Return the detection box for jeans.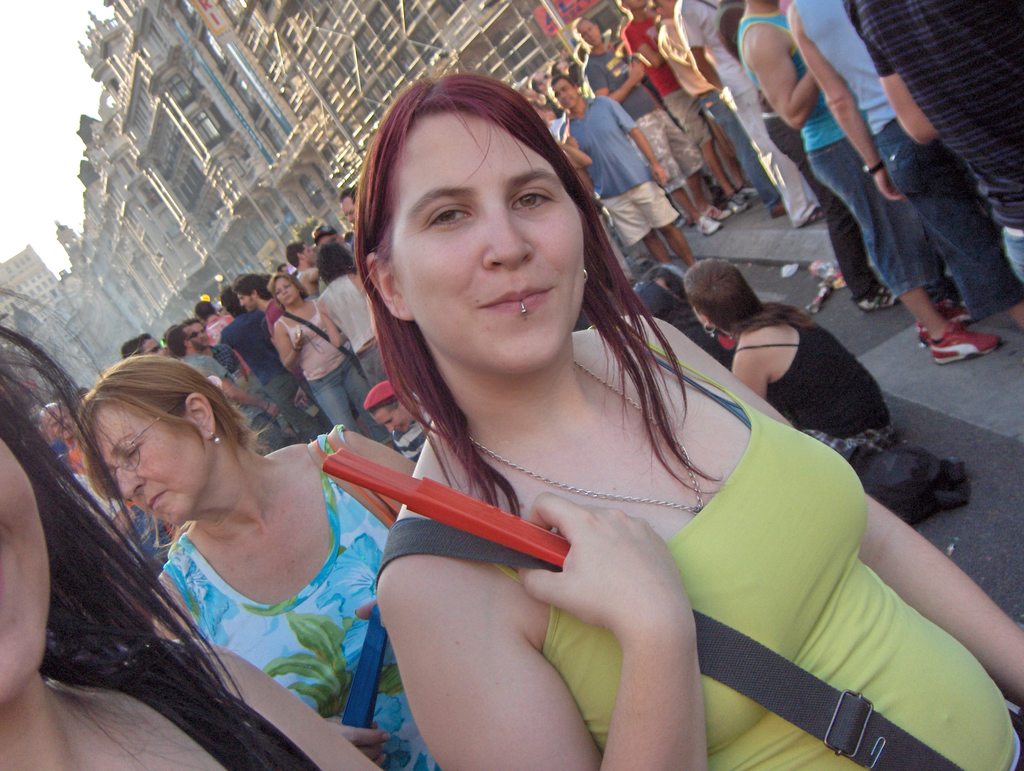
697/88/782/207.
